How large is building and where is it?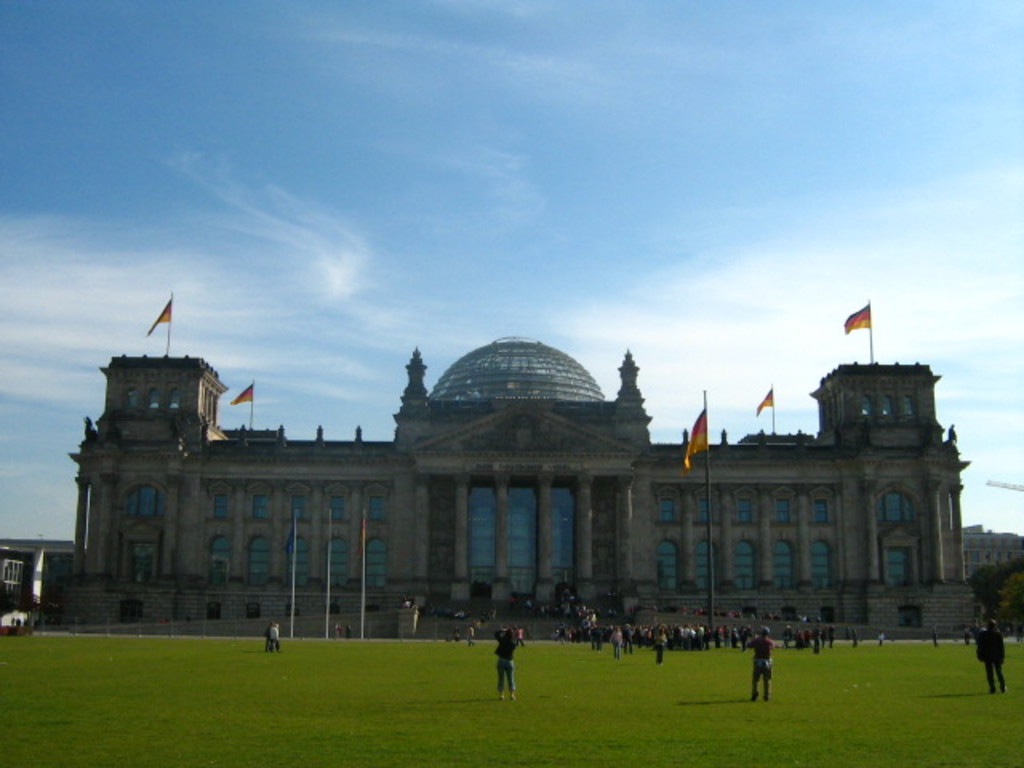
Bounding box: [51, 278, 997, 674].
